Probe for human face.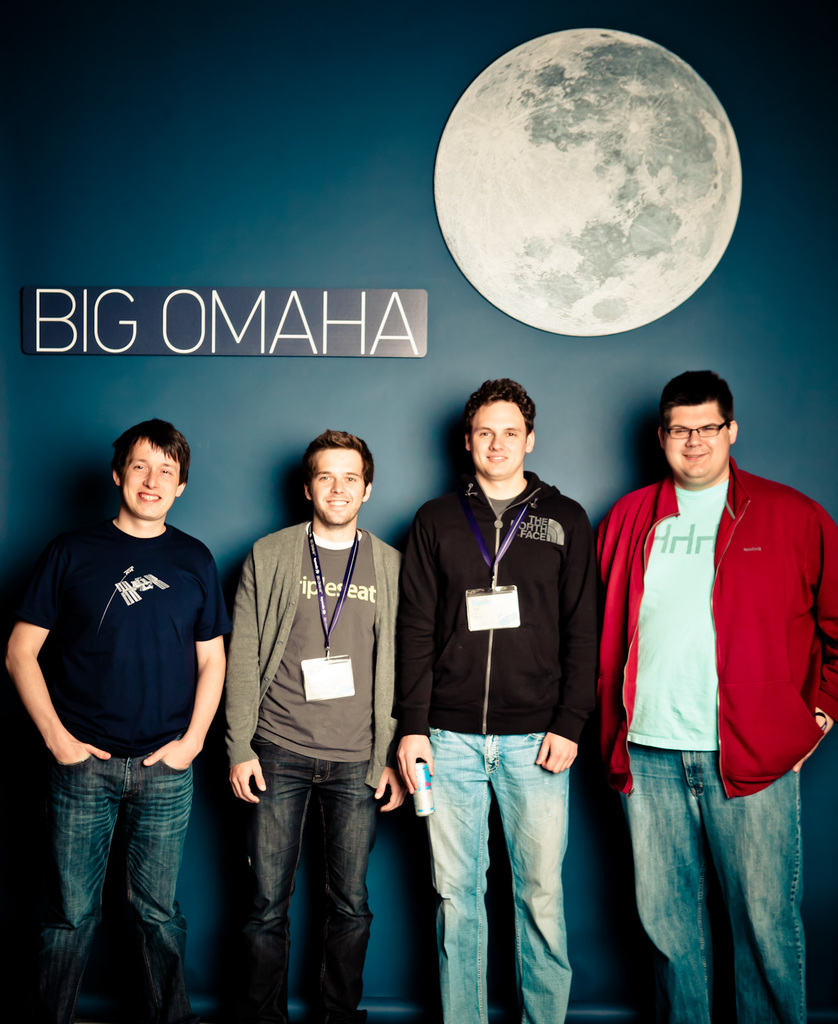
Probe result: BBox(310, 447, 367, 522).
